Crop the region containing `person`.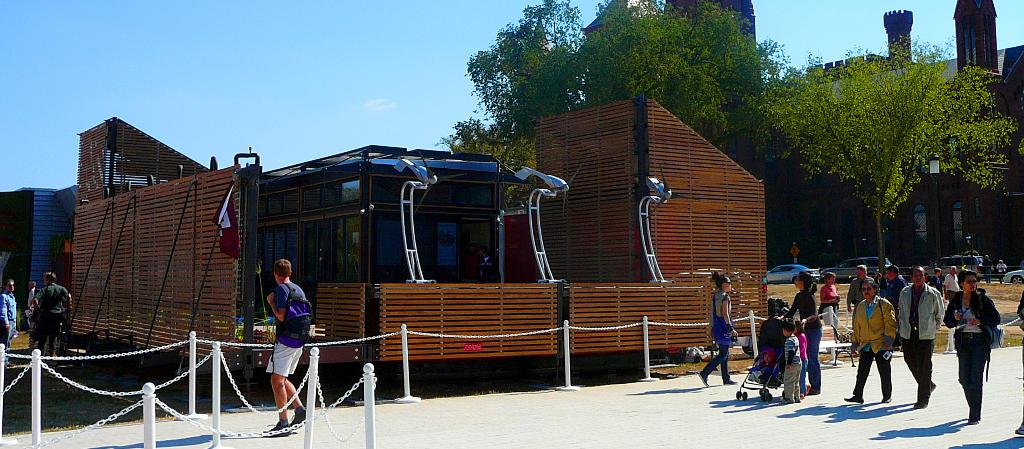
Crop region: rect(776, 269, 826, 395).
